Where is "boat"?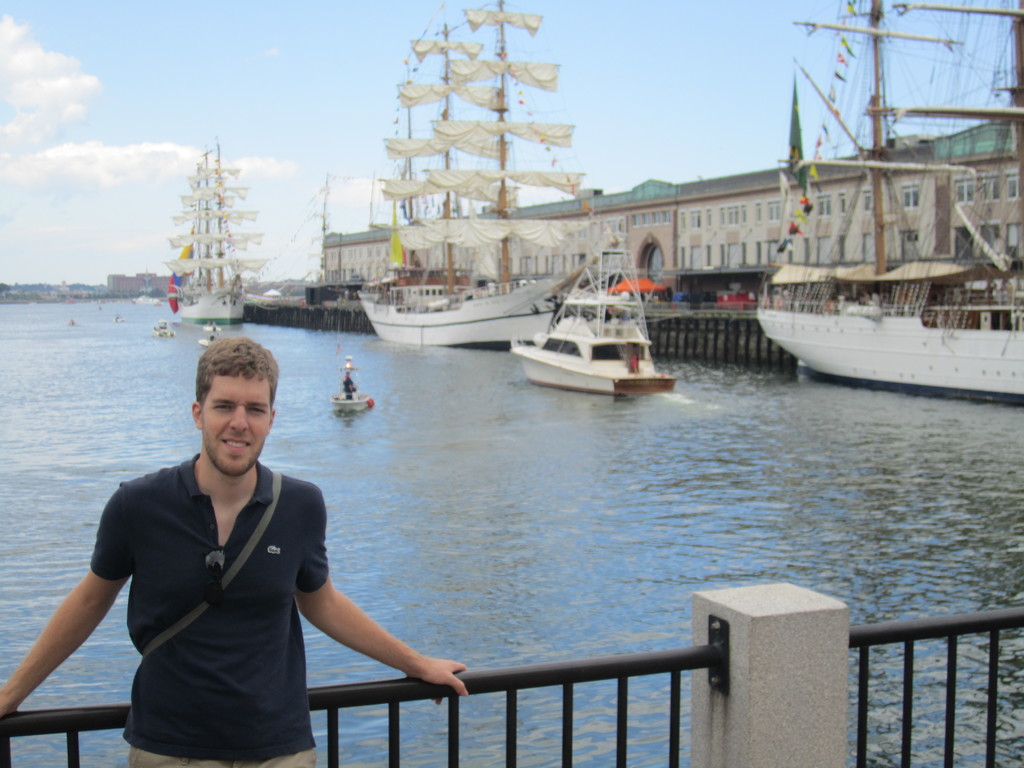
bbox=[356, 0, 596, 355].
